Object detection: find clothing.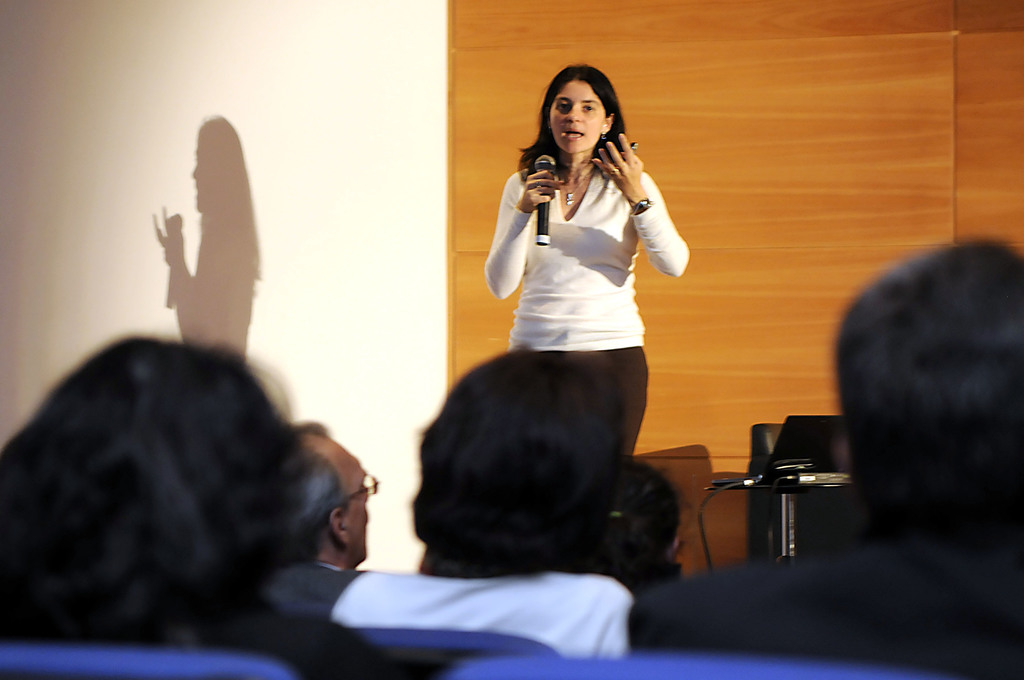
(486,129,685,441).
